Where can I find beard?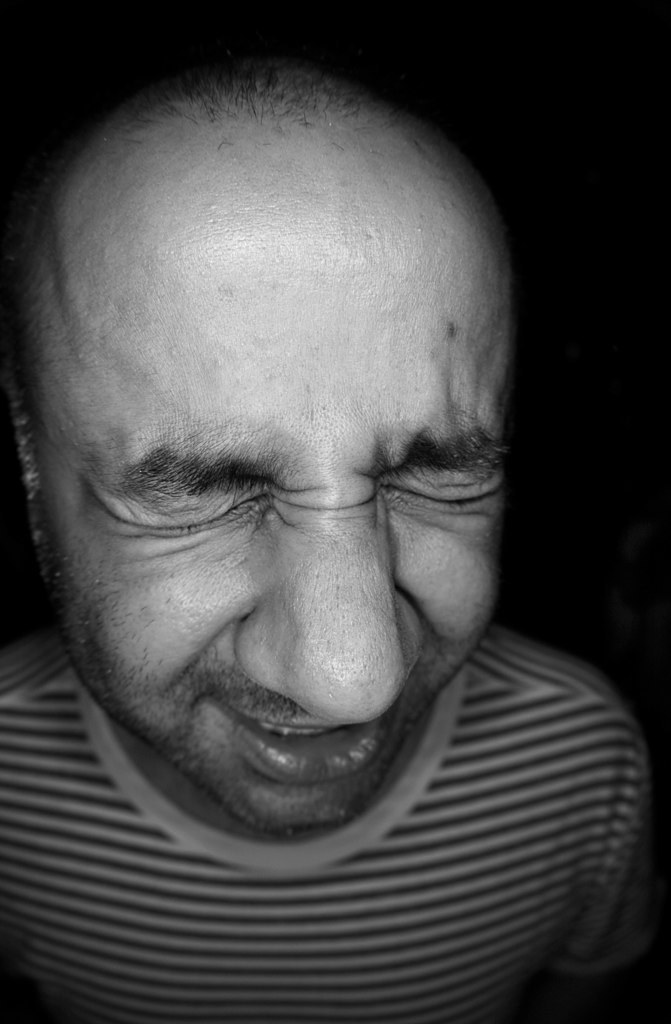
You can find it at detection(52, 568, 492, 825).
